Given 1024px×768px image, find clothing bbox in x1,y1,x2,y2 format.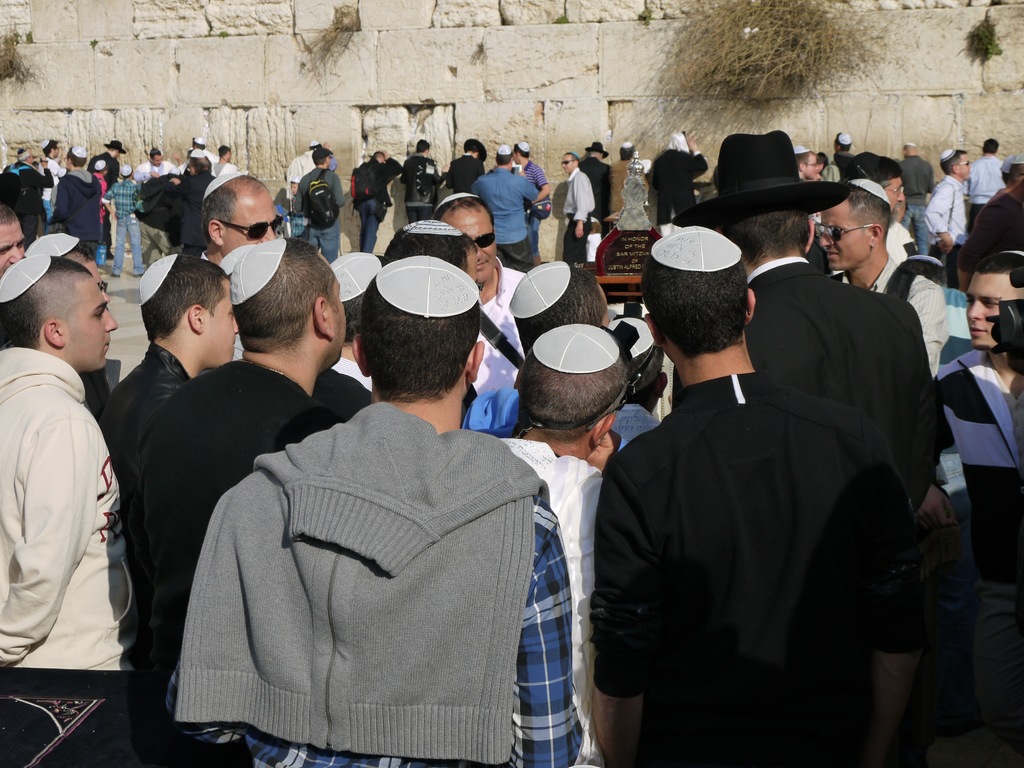
927,175,968,262.
